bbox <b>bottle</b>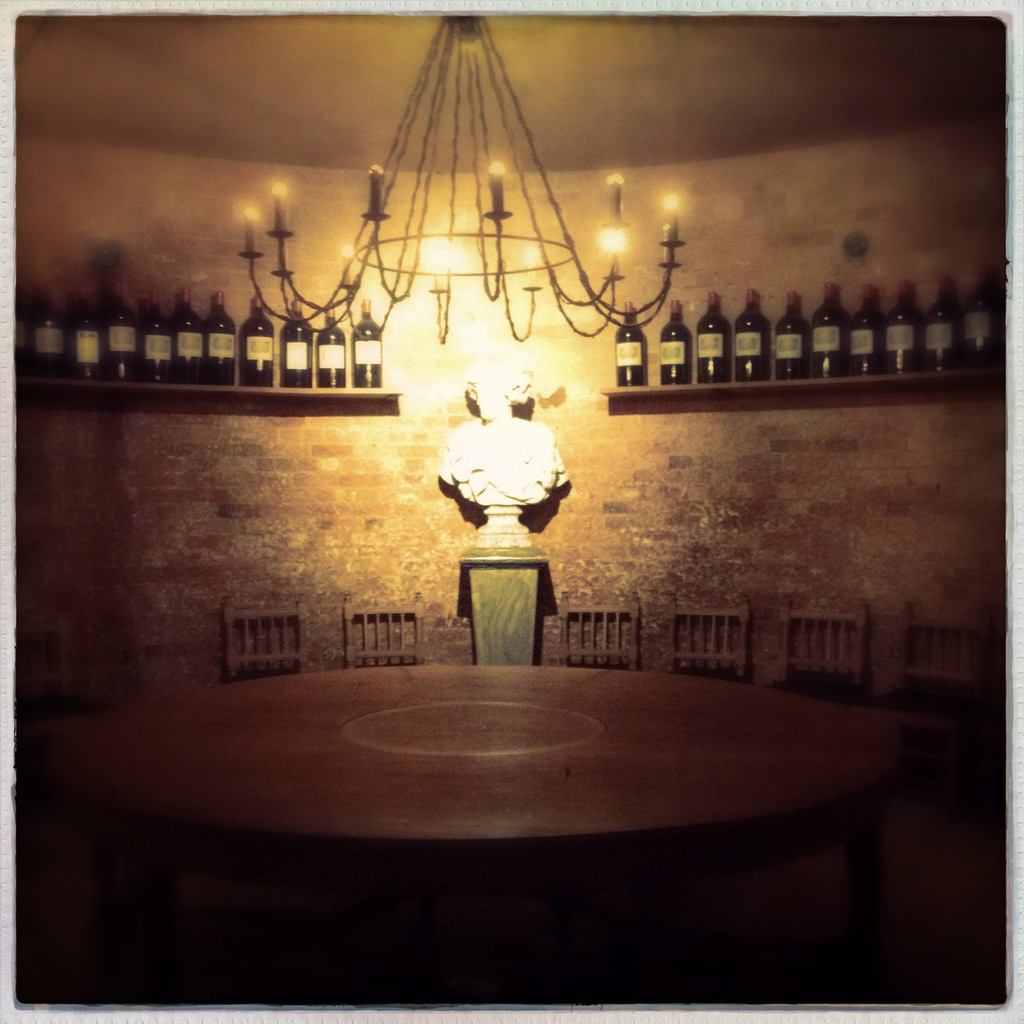
rect(34, 303, 64, 376)
